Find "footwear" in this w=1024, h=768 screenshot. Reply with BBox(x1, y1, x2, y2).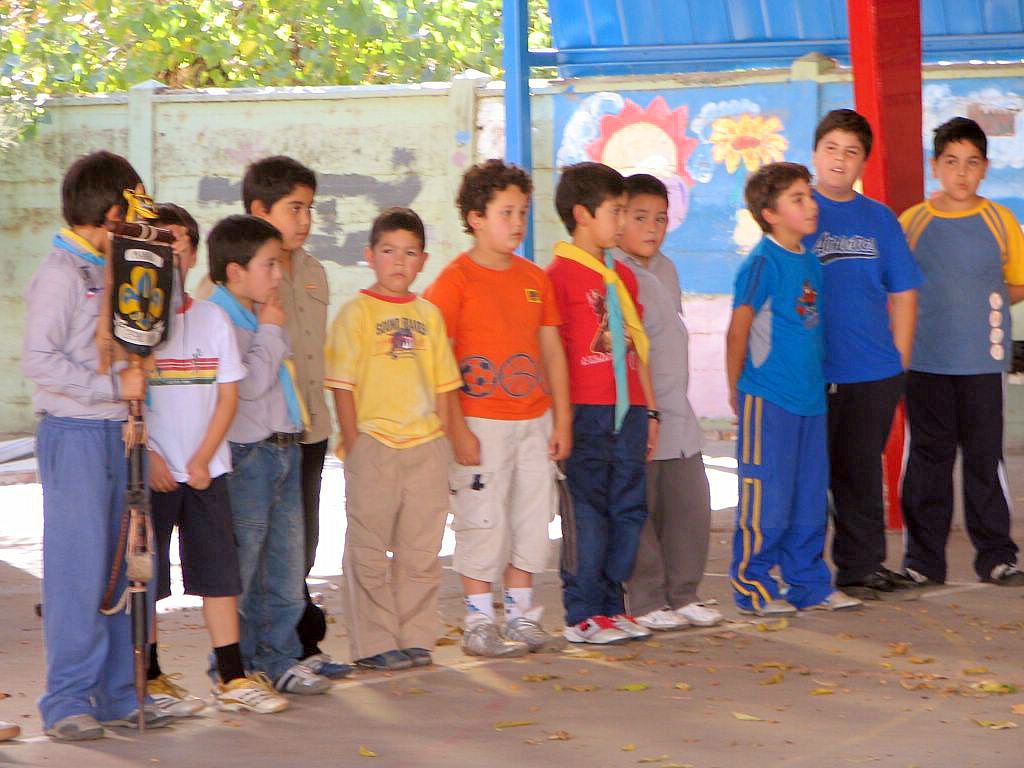
BBox(216, 673, 292, 713).
